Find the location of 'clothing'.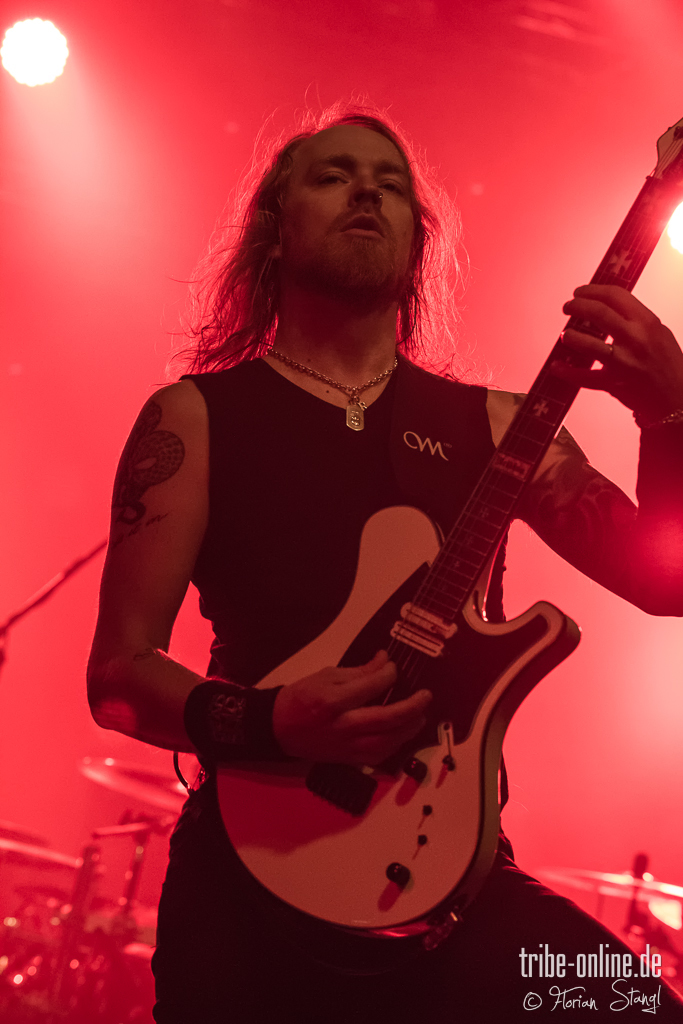
Location: [149,200,597,1014].
